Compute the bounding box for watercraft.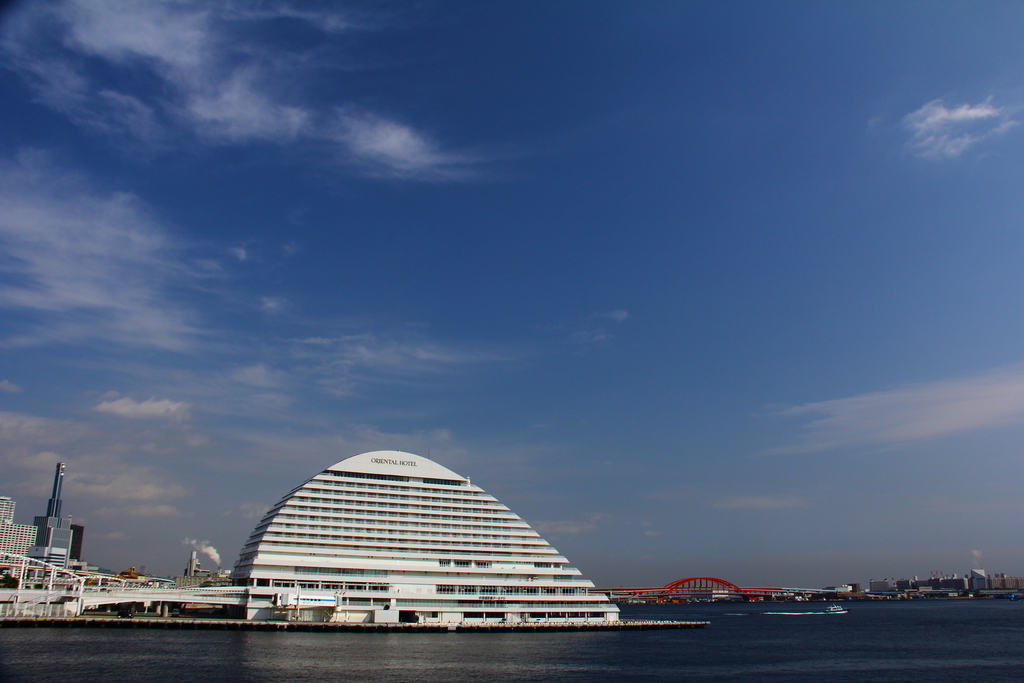
<region>819, 598, 852, 616</region>.
